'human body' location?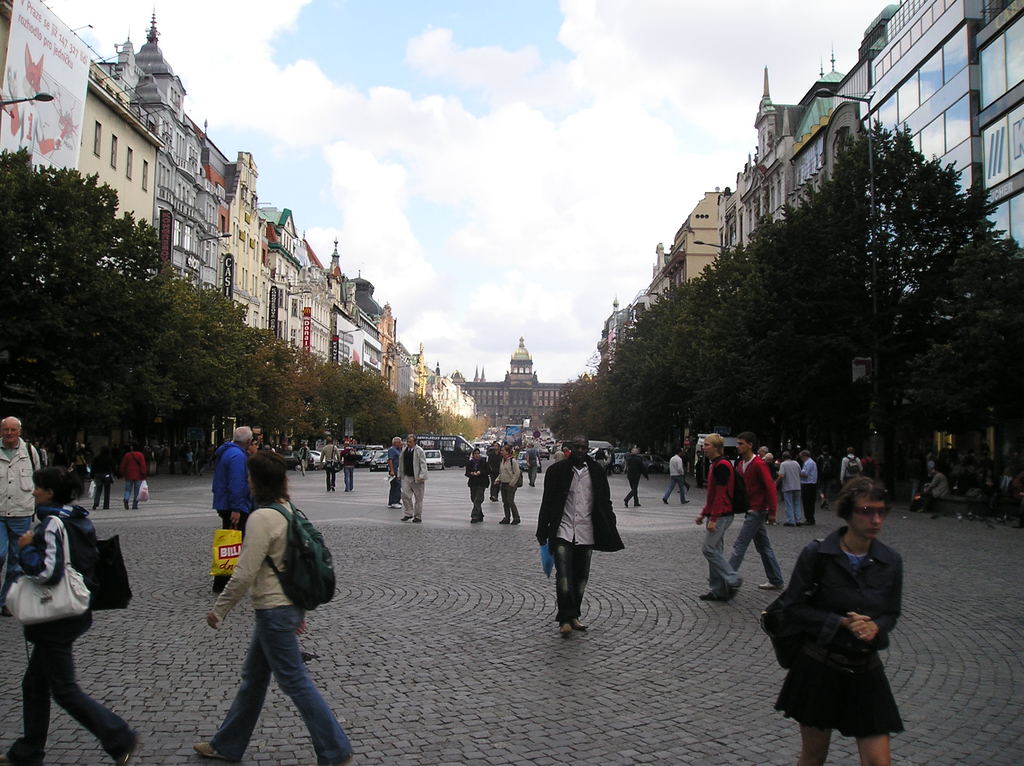
(536,452,624,635)
